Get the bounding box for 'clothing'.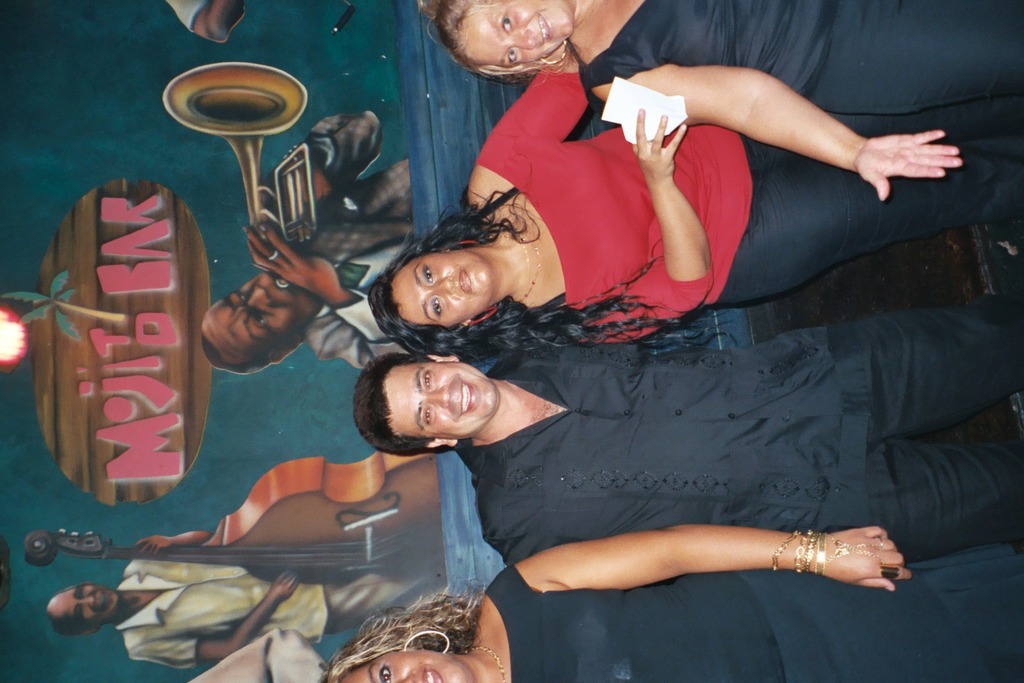
127/550/338/674.
